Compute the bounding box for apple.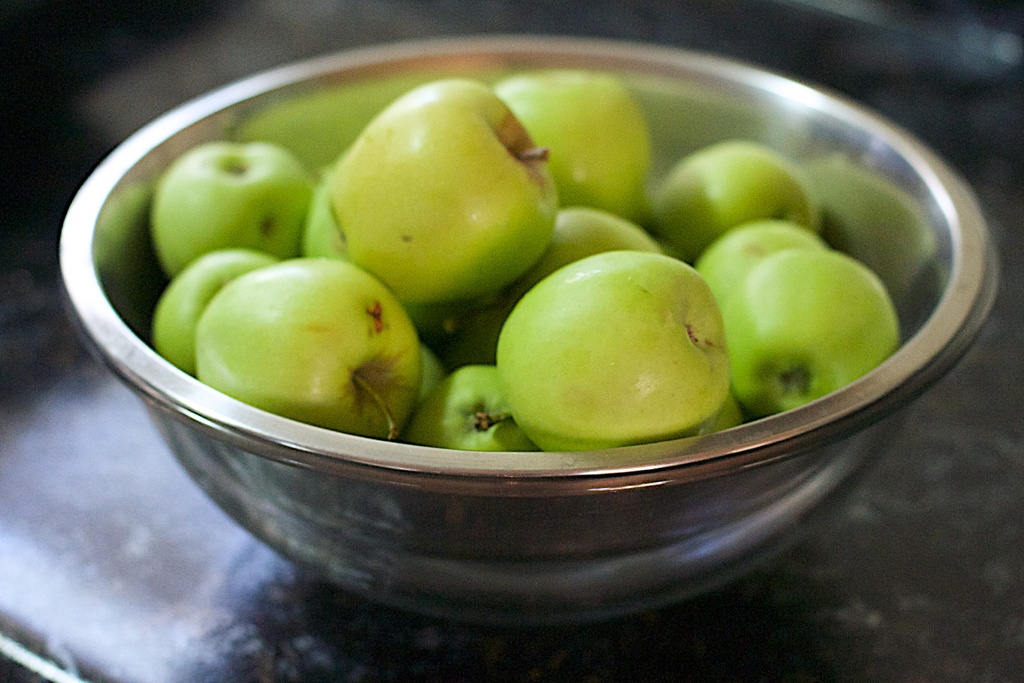
rect(193, 253, 423, 440).
